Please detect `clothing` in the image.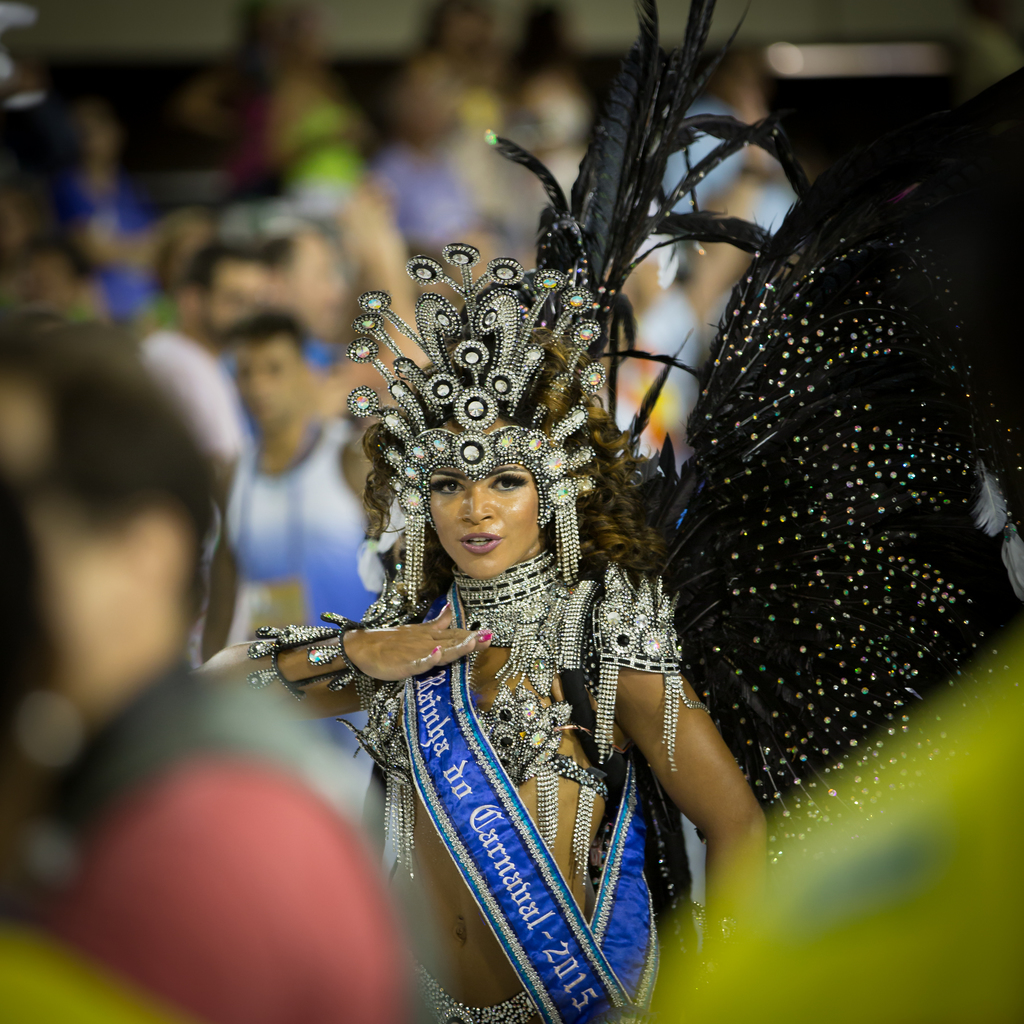
select_region(381, 141, 460, 248).
